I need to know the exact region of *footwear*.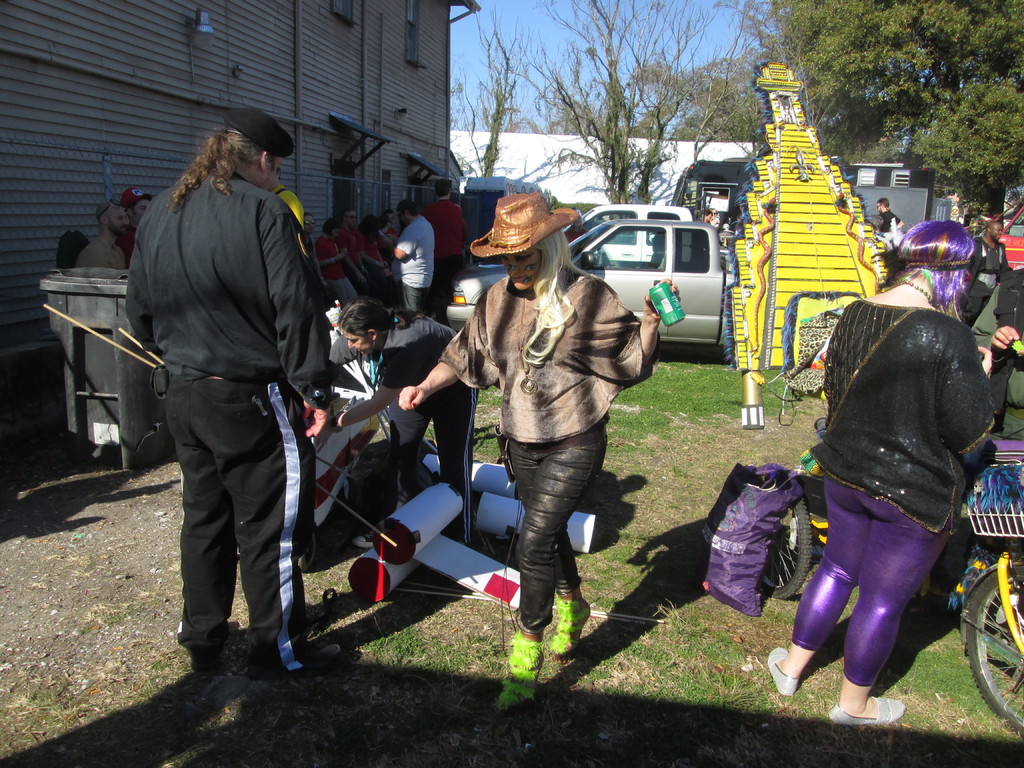
Region: left=189, top=624, right=229, bottom=675.
